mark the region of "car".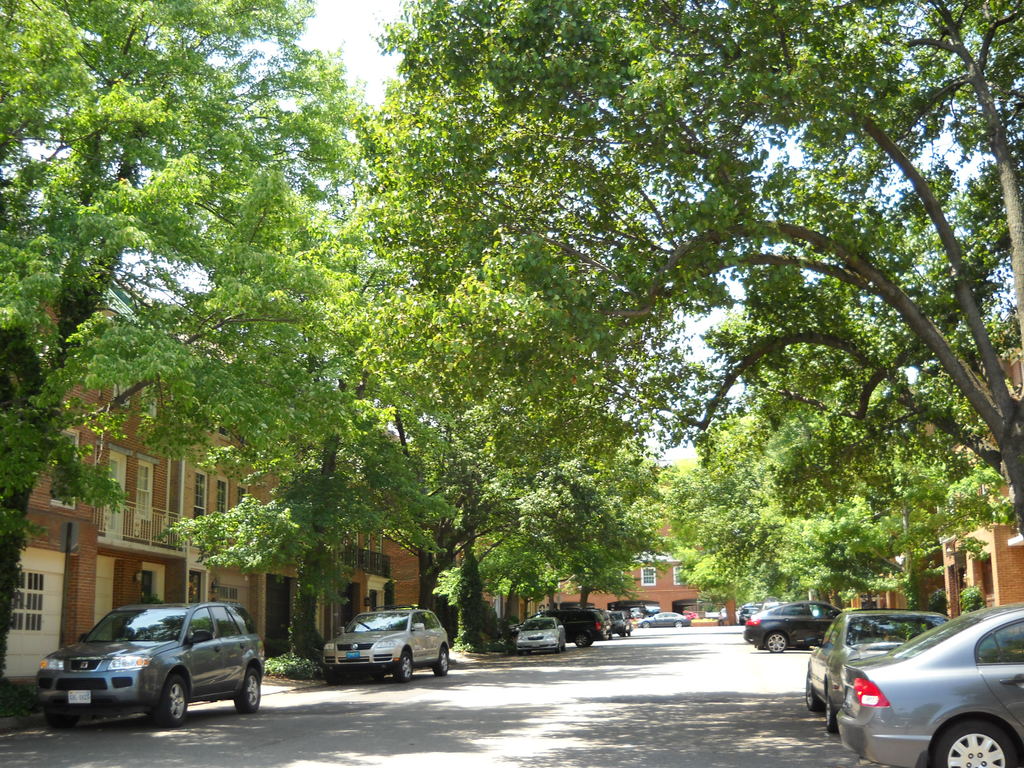
Region: left=745, top=602, right=885, bottom=653.
